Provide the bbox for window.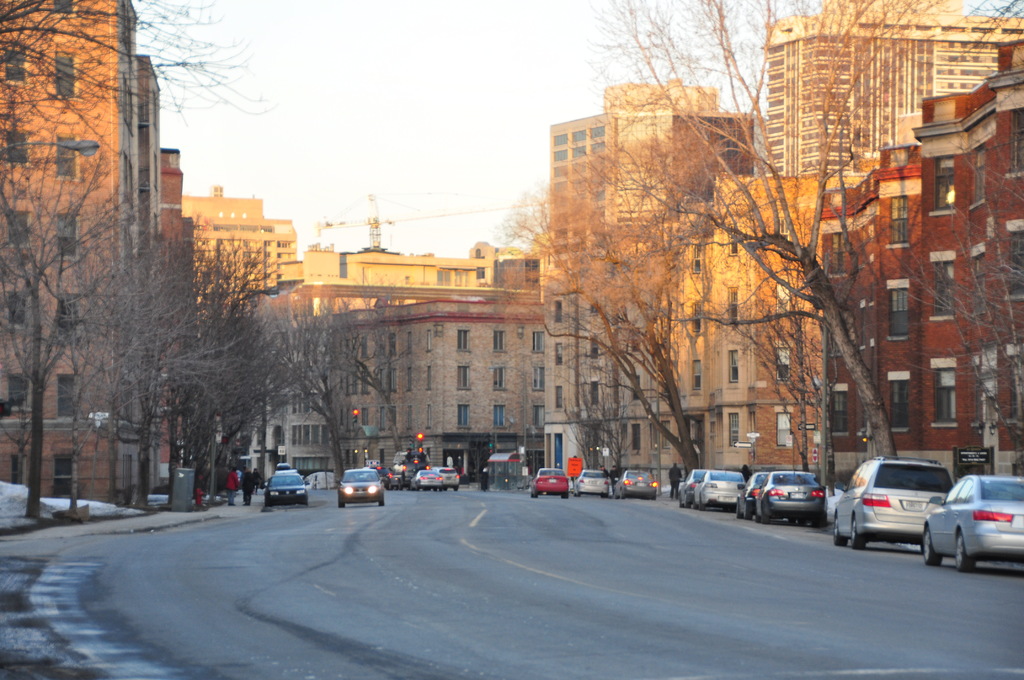
[left=358, top=332, right=365, bottom=360].
